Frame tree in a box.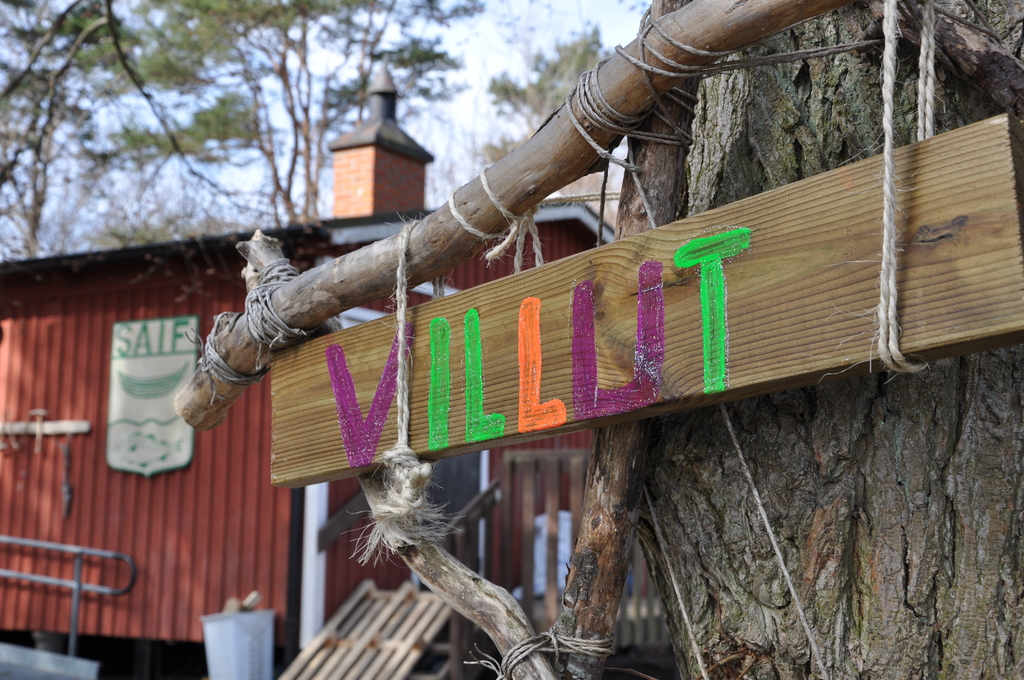
select_region(483, 0, 614, 201).
